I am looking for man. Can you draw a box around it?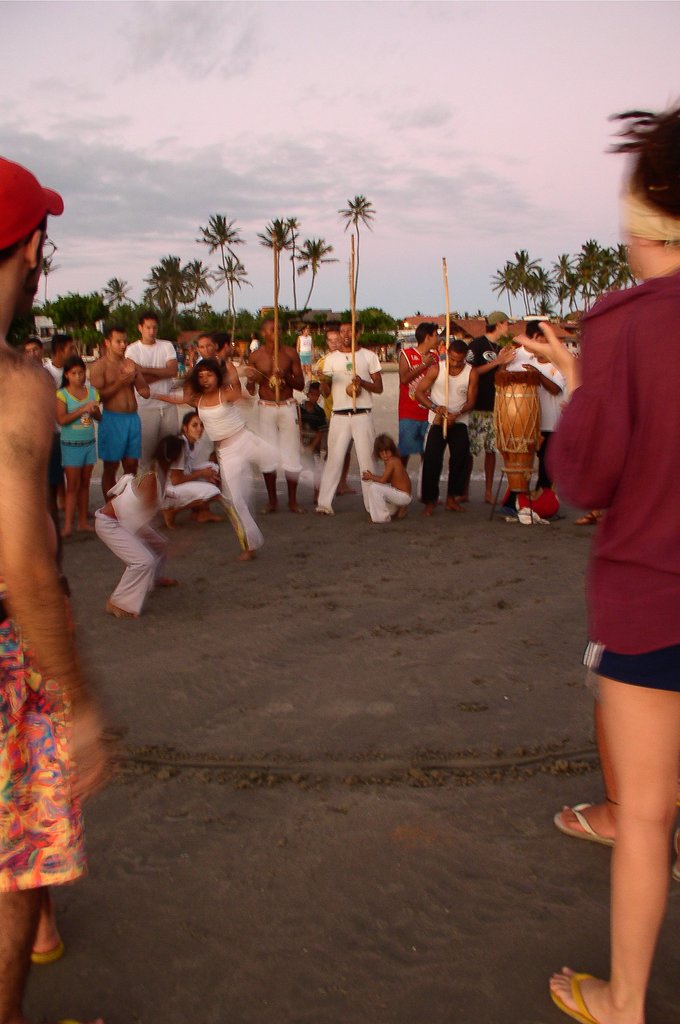
Sure, the bounding box is detection(247, 321, 311, 518).
